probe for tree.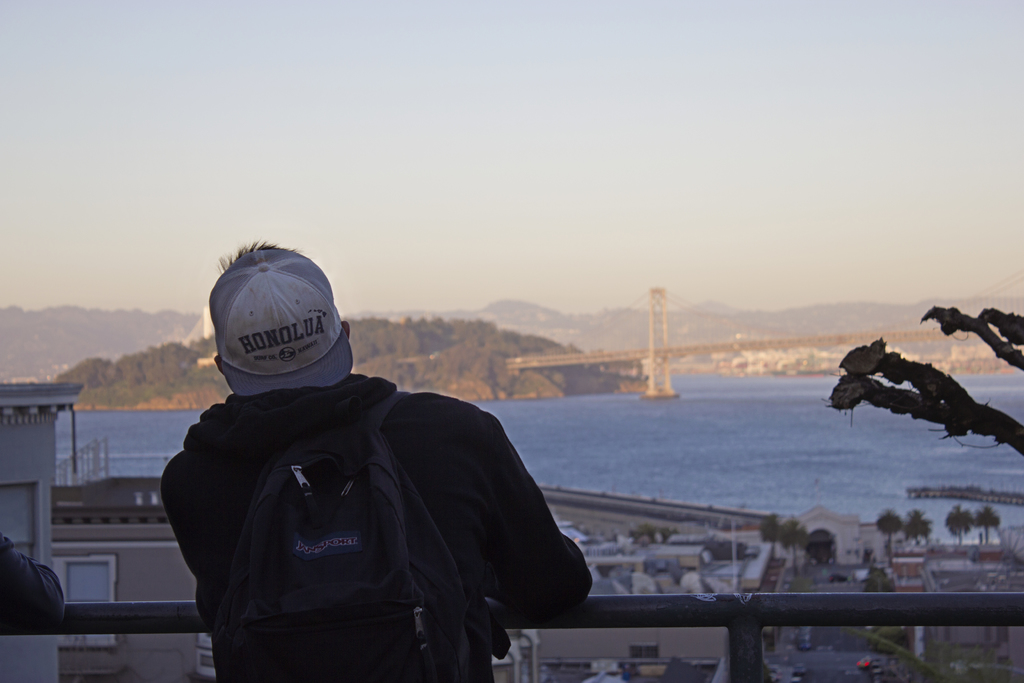
Probe result: bbox(874, 507, 903, 561).
